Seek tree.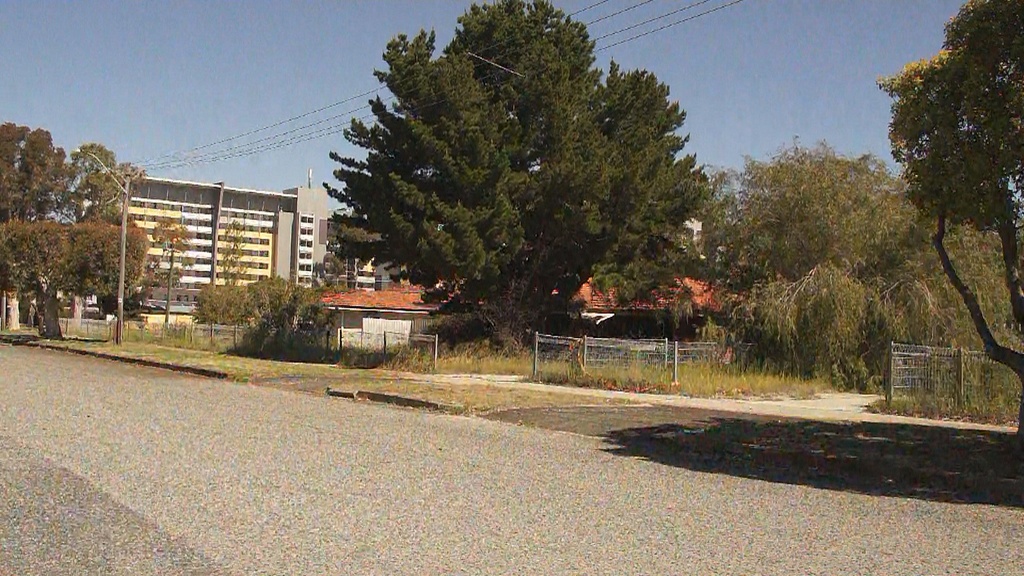
150, 216, 197, 323.
